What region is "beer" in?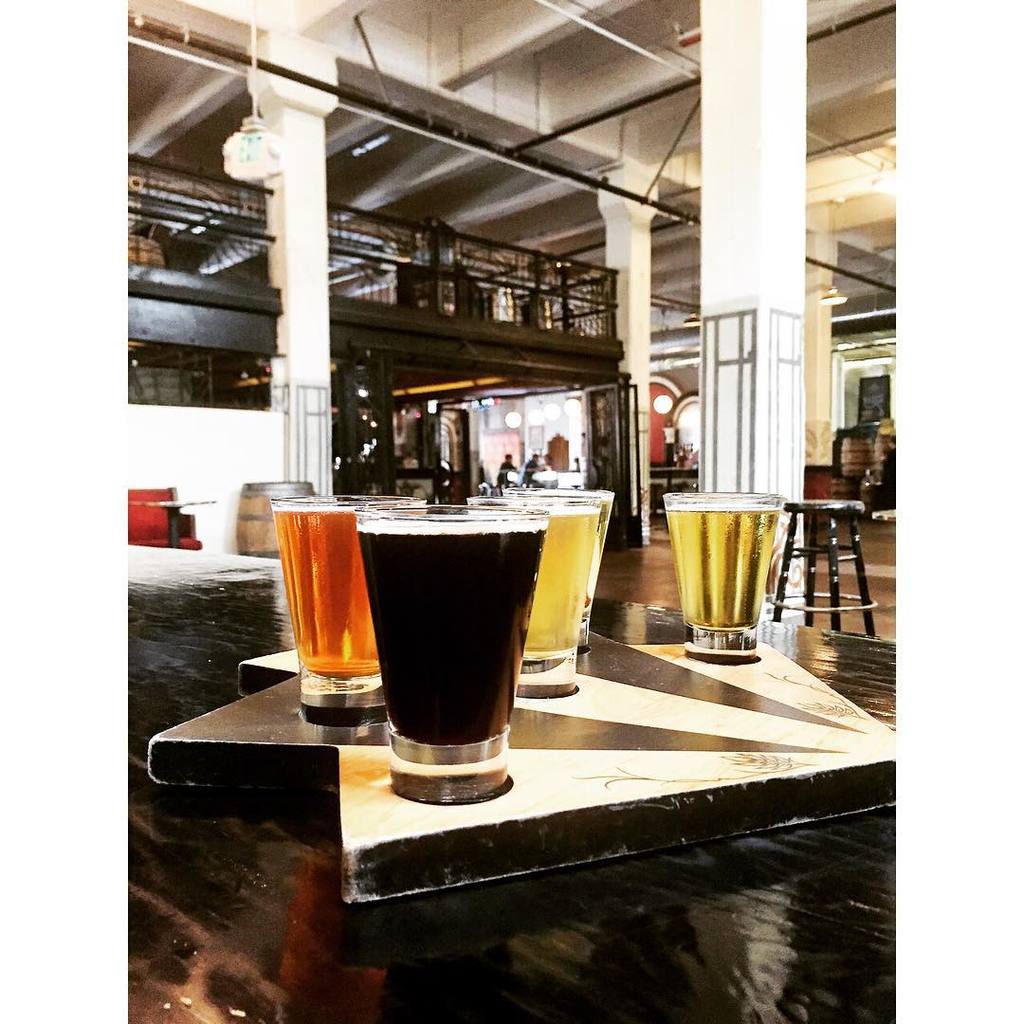
x1=662, y1=504, x2=777, y2=631.
